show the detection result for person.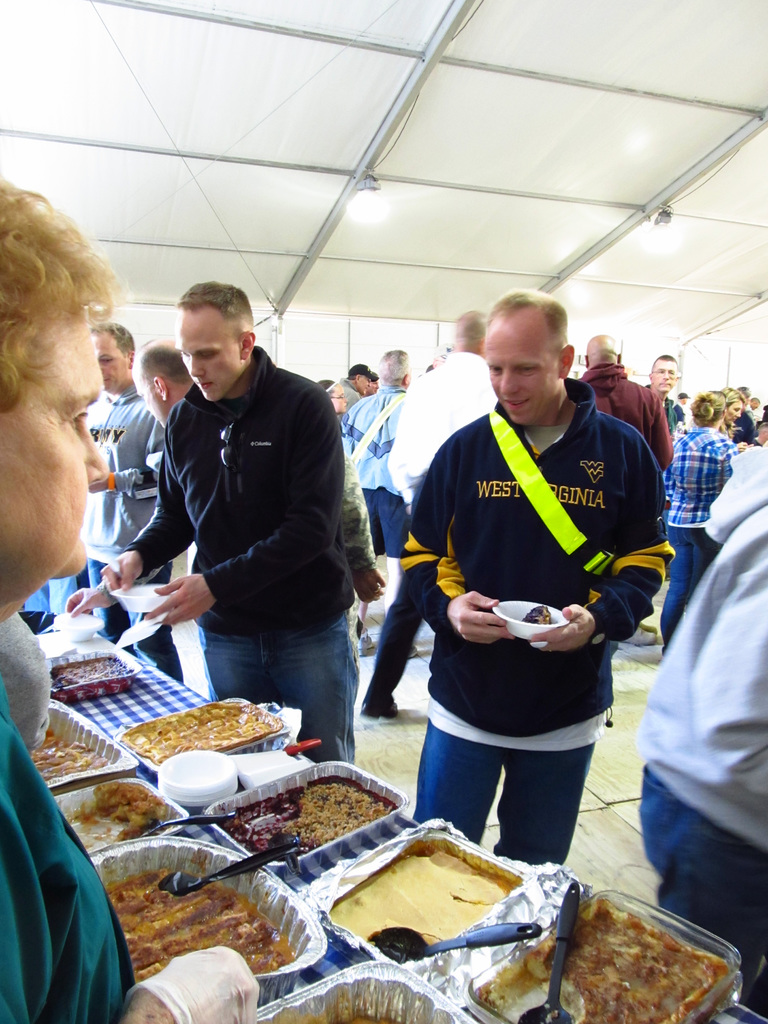
left=0, top=603, right=46, bottom=760.
